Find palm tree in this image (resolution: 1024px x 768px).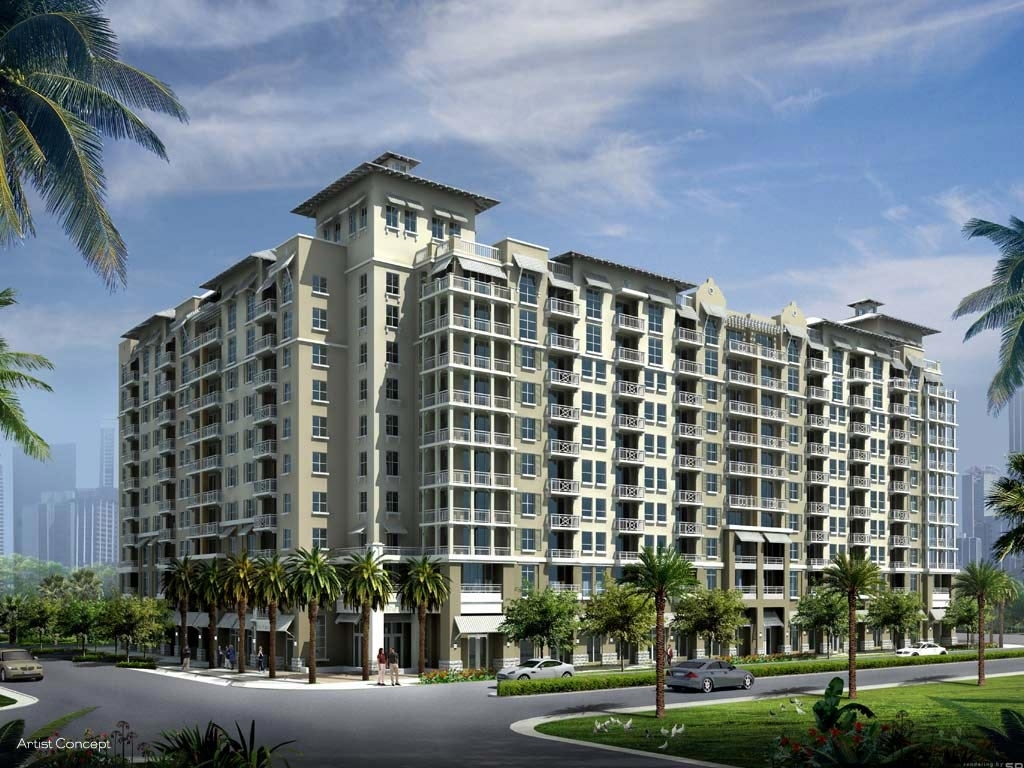
BBox(295, 563, 341, 674).
